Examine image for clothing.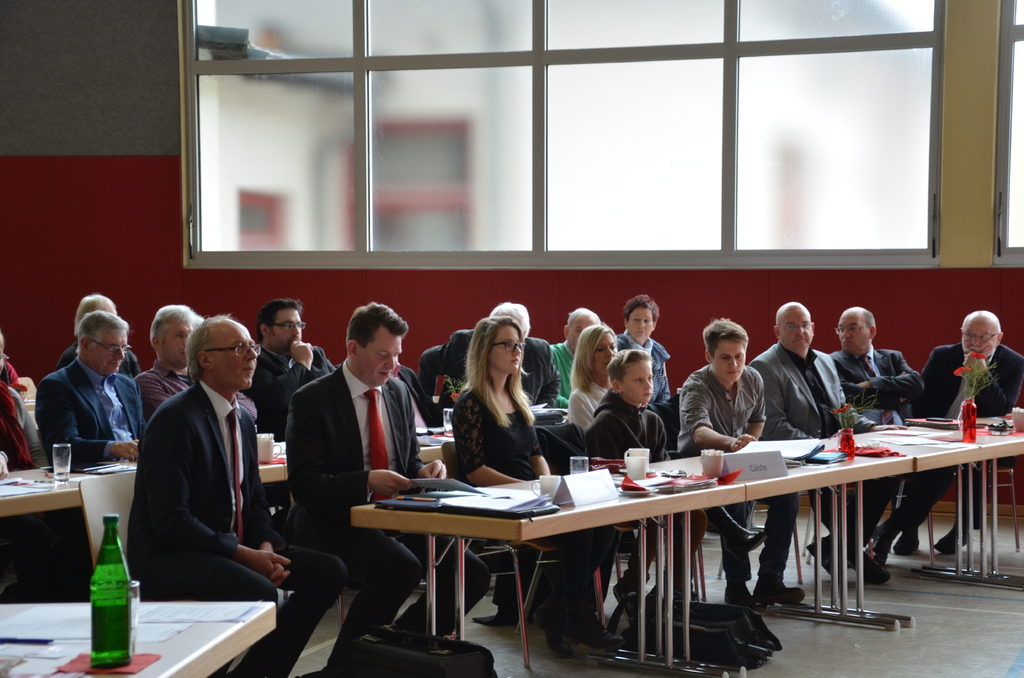
Examination result: [454,380,616,638].
